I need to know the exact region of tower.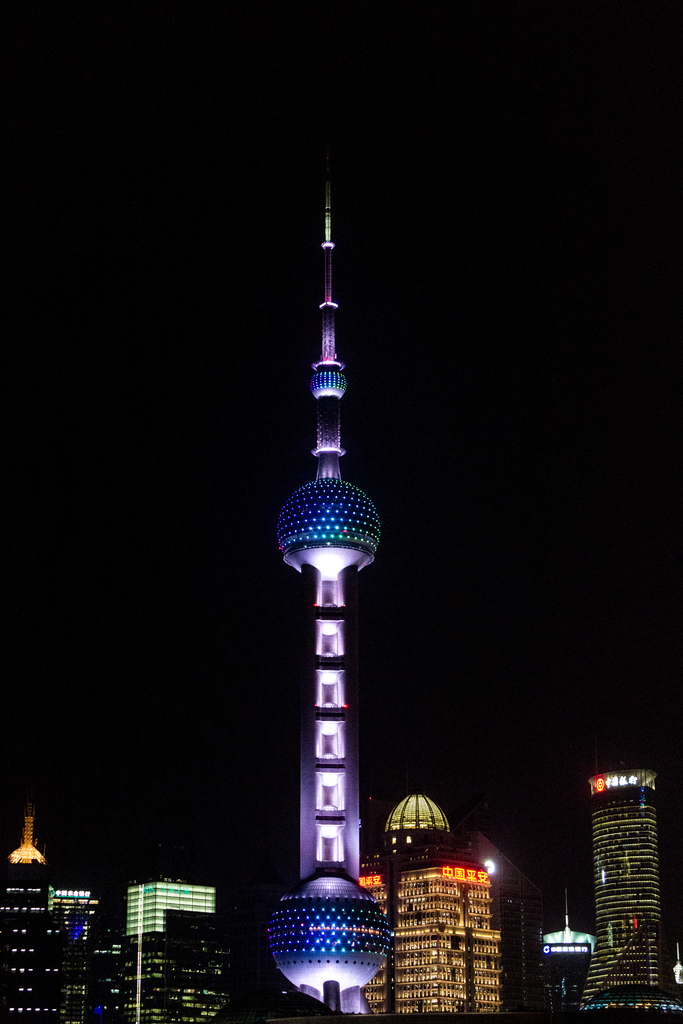
Region: detection(263, 164, 390, 1015).
